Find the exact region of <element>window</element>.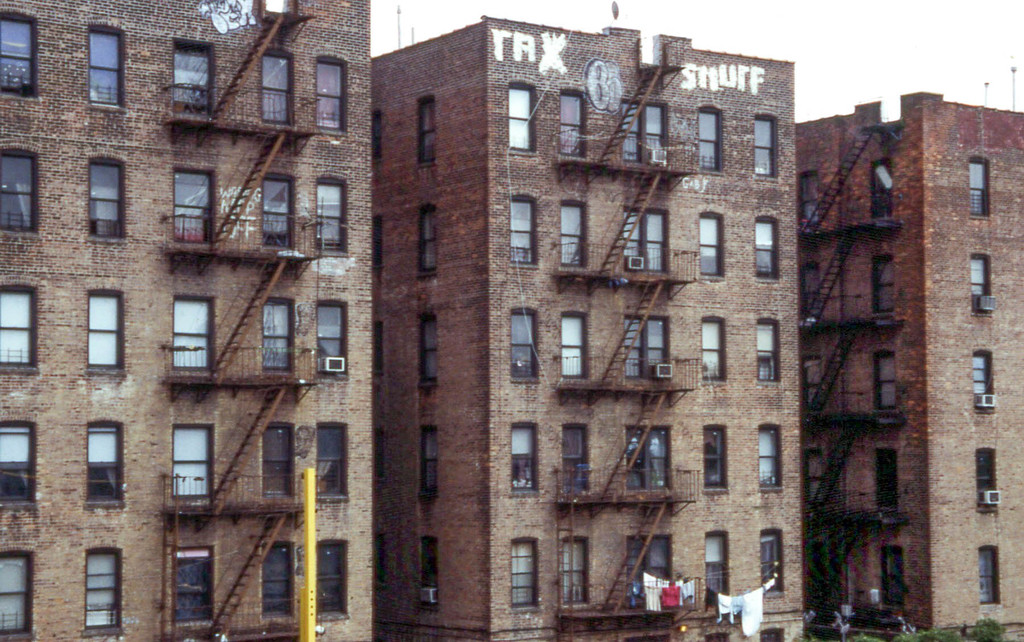
Exact region: Rect(314, 545, 345, 618).
